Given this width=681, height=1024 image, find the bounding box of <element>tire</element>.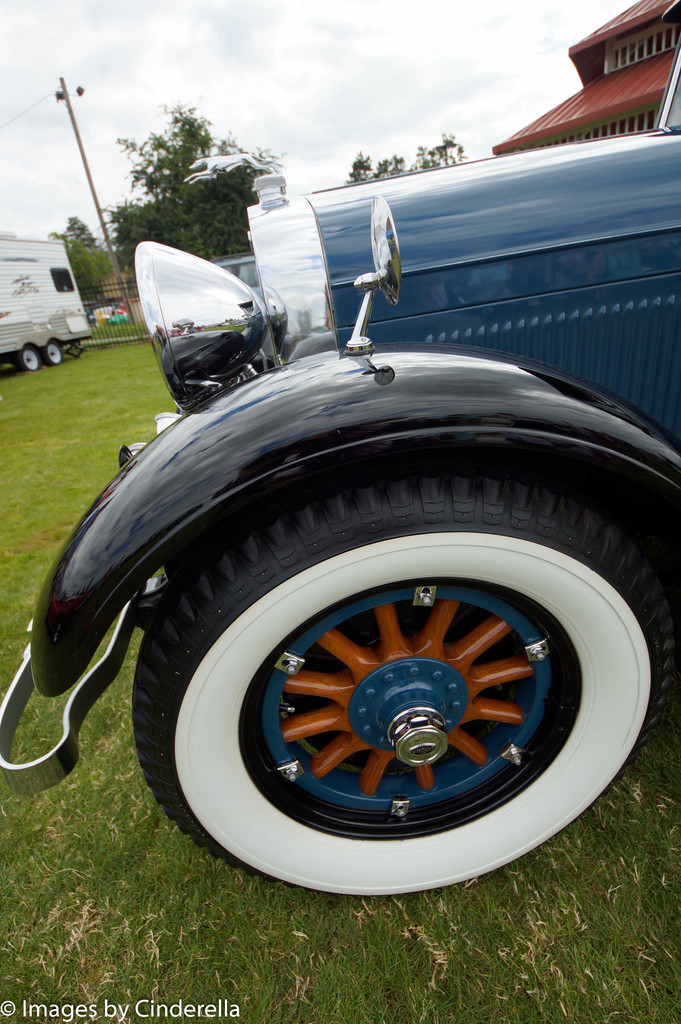
<bbox>115, 460, 680, 918</bbox>.
